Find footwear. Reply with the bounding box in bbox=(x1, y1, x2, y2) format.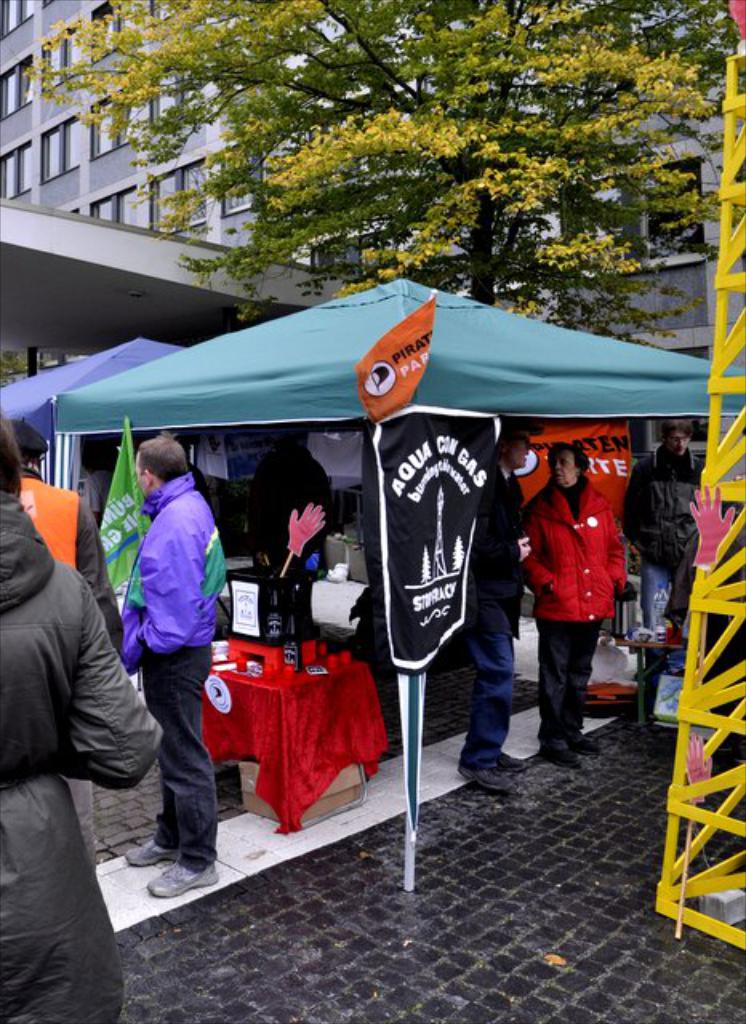
bbox=(539, 738, 576, 768).
